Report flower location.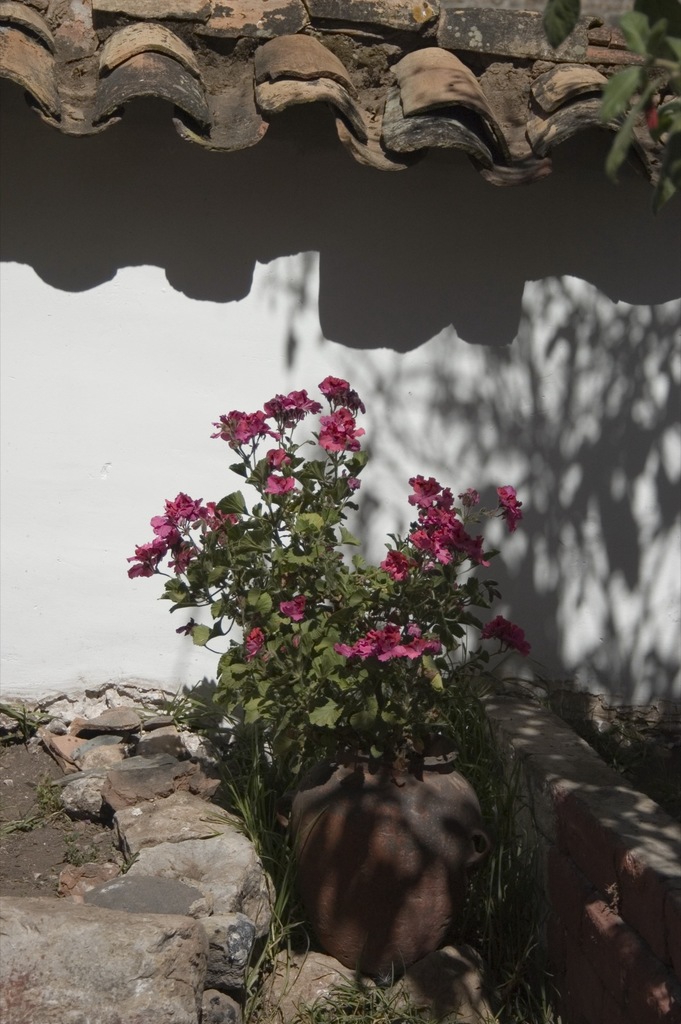
Report: bbox=(241, 627, 271, 659).
